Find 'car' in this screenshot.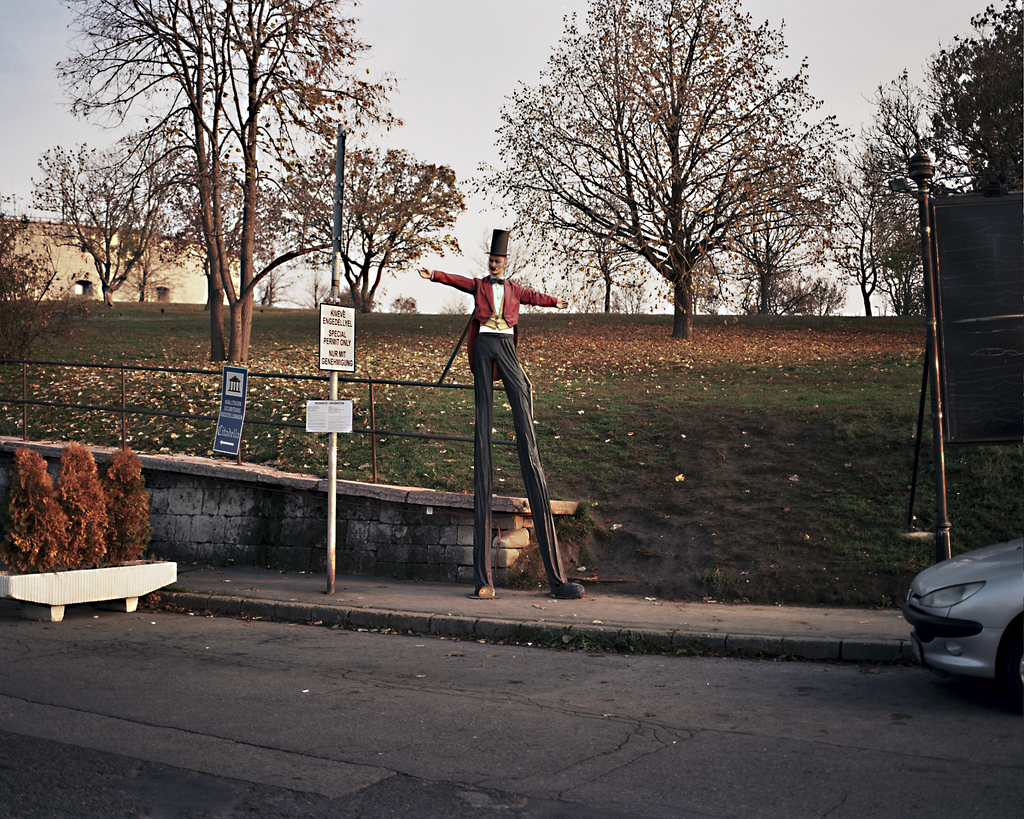
The bounding box for 'car' is bbox=[906, 534, 1023, 713].
